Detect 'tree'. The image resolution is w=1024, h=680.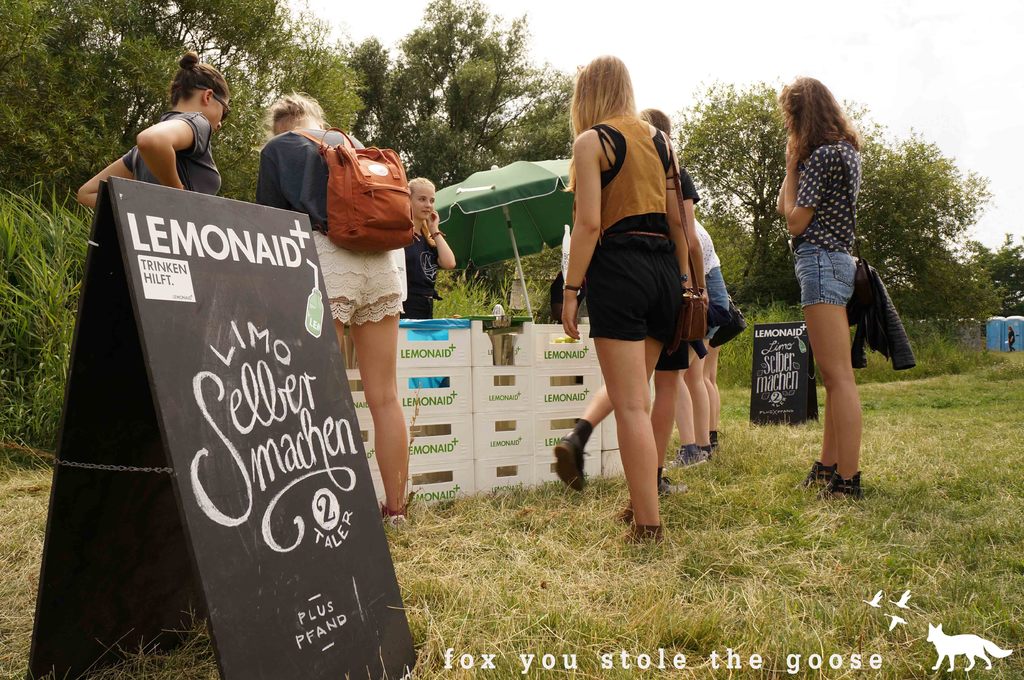
<box>676,76,788,276</box>.
